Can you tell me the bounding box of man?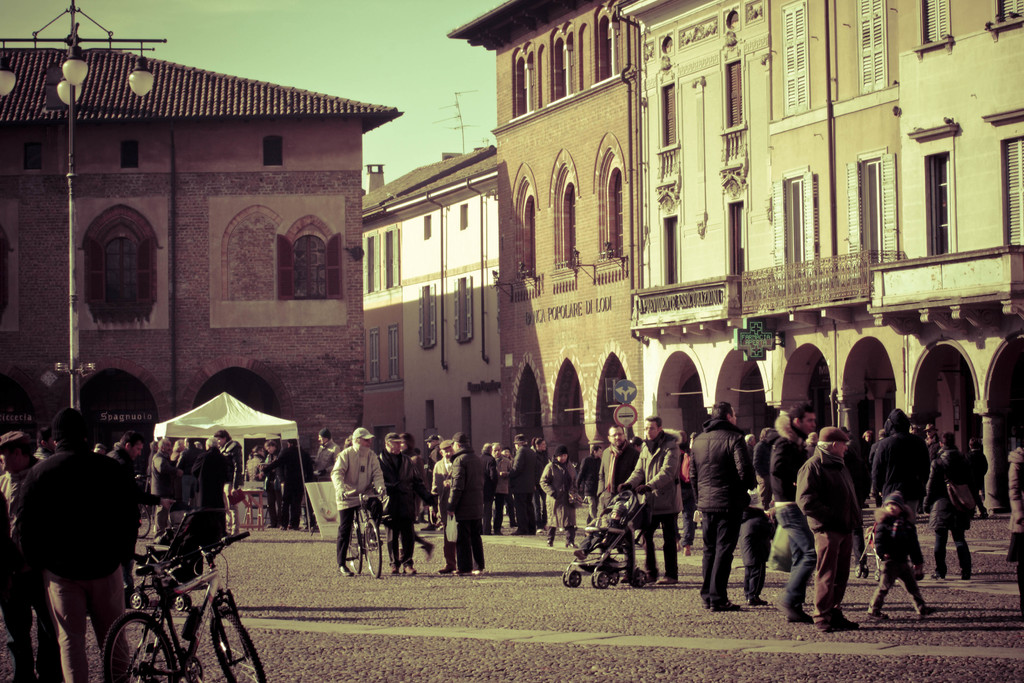
[870, 406, 924, 533].
